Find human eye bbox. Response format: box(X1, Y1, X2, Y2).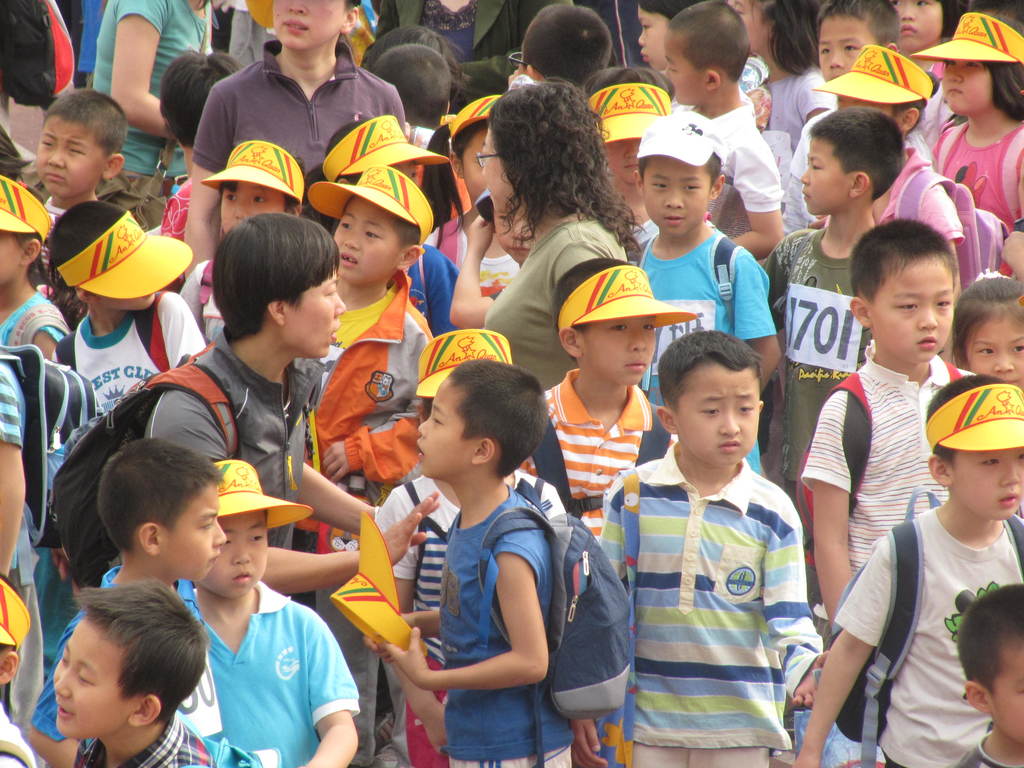
box(1017, 456, 1023, 463).
